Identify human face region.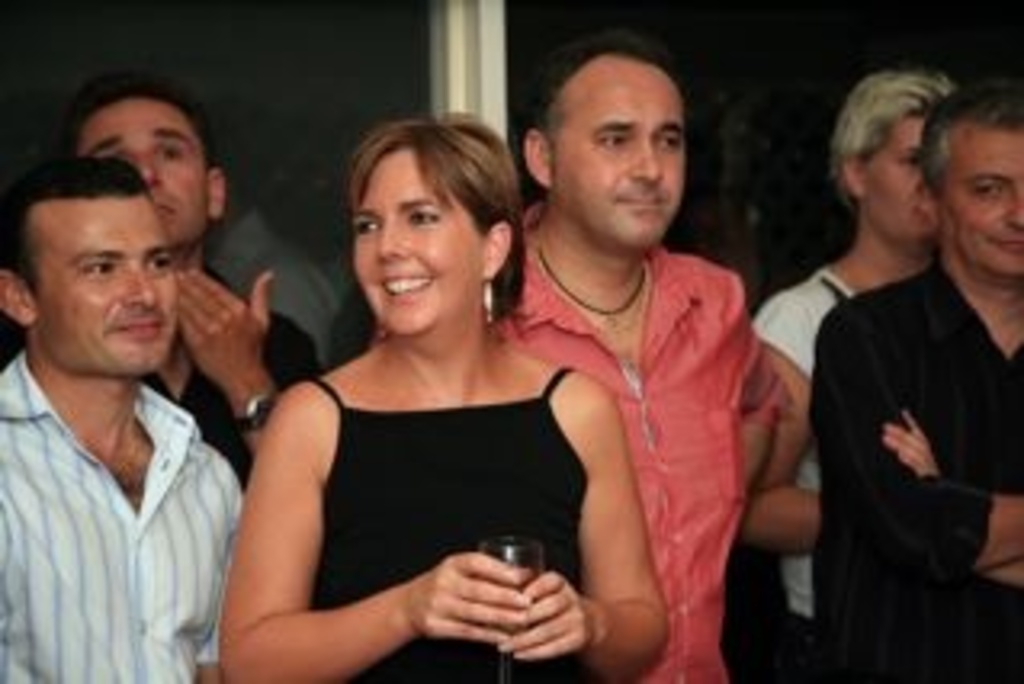
Region: 347,145,488,337.
